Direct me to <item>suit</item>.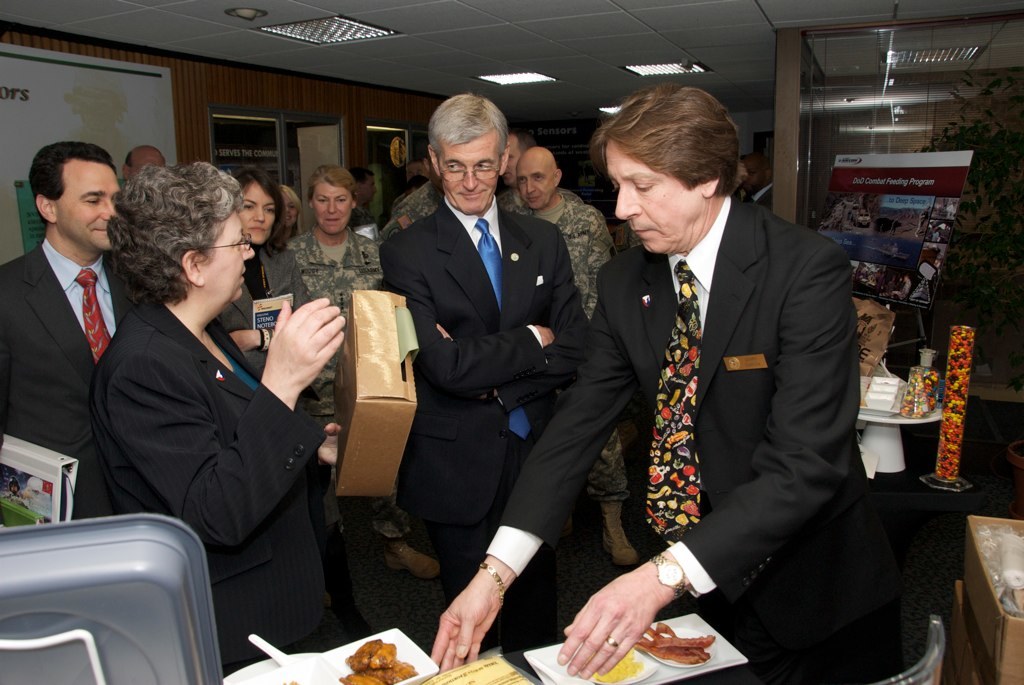
Direction: [84, 294, 347, 669].
